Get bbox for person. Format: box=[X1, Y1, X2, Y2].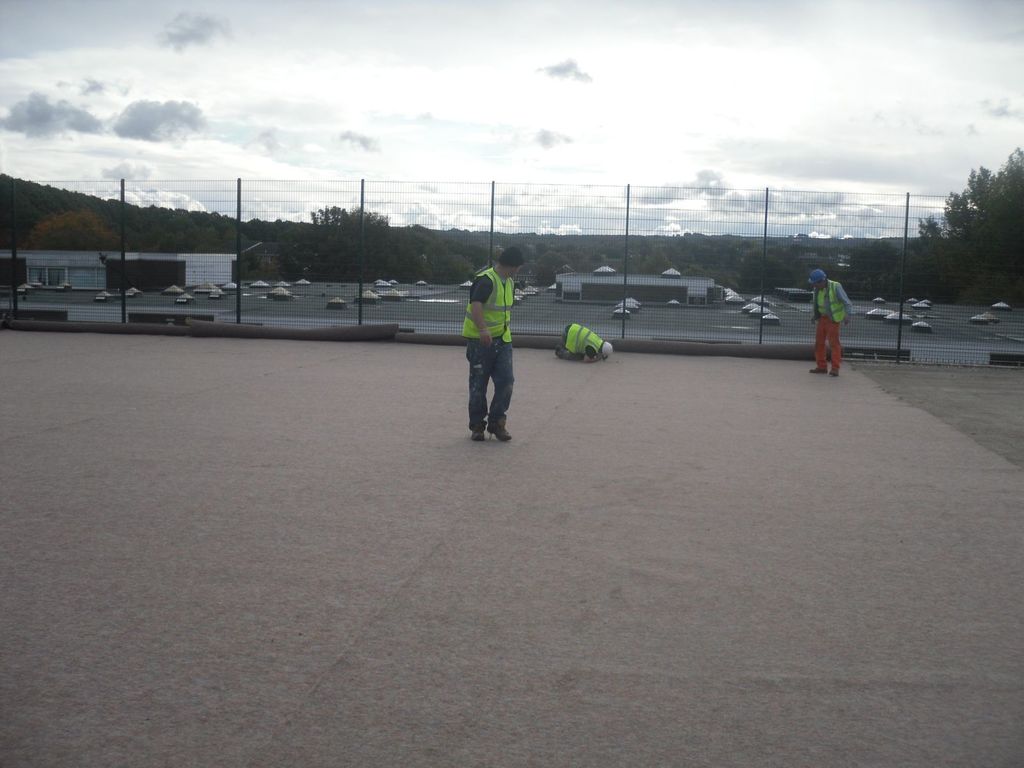
box=[815, 268, 848, 376].
